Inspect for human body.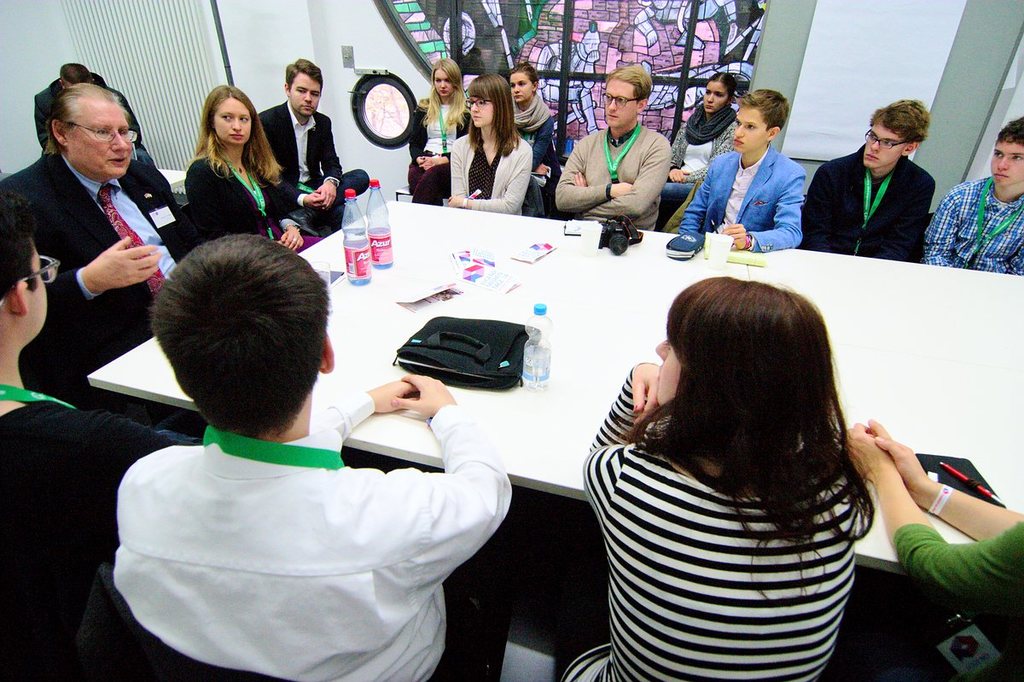
Inspection: BBox(406, 100, 471, 203).
